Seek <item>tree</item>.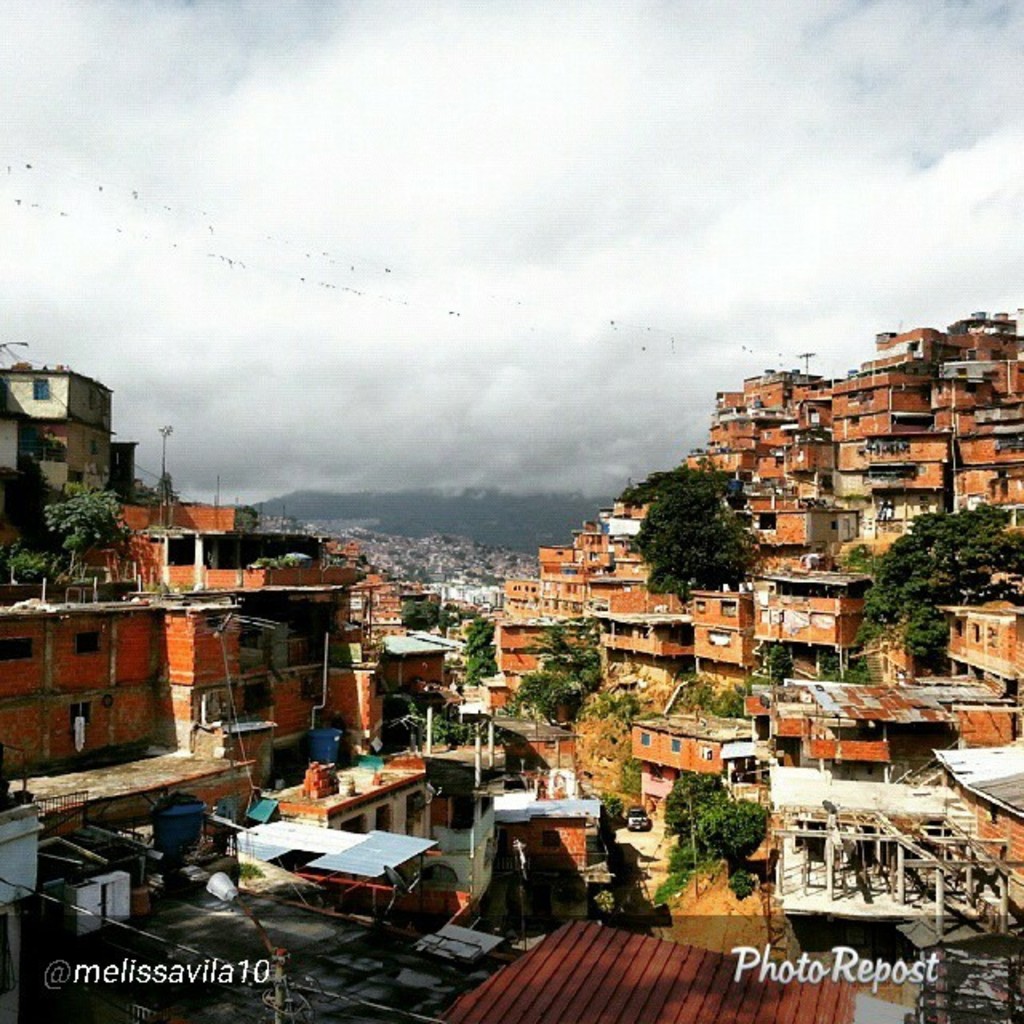
(504,642,616,725).
